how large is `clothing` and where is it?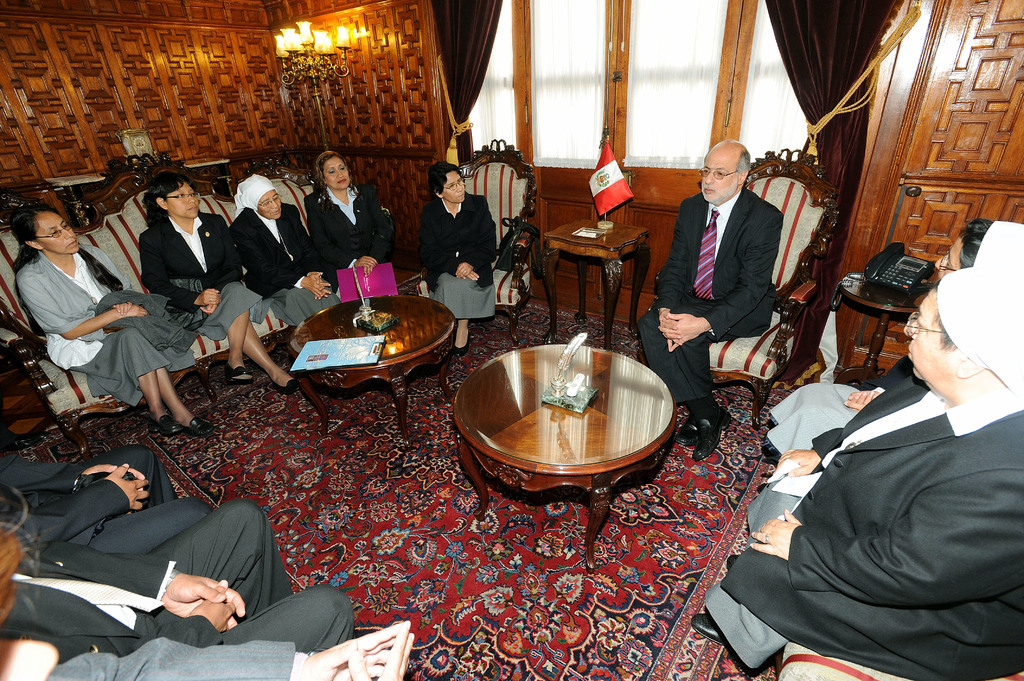
Bounding box: [16,250,195,411].
